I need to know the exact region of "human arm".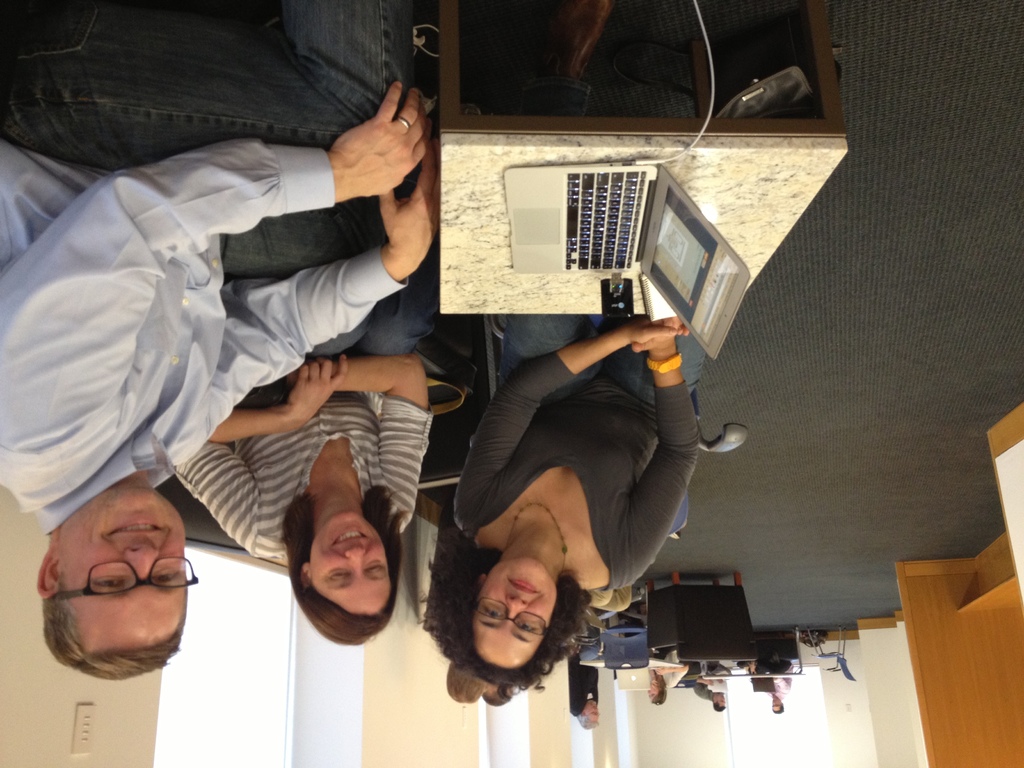
Region: box=[554, 308, 692, 375].
